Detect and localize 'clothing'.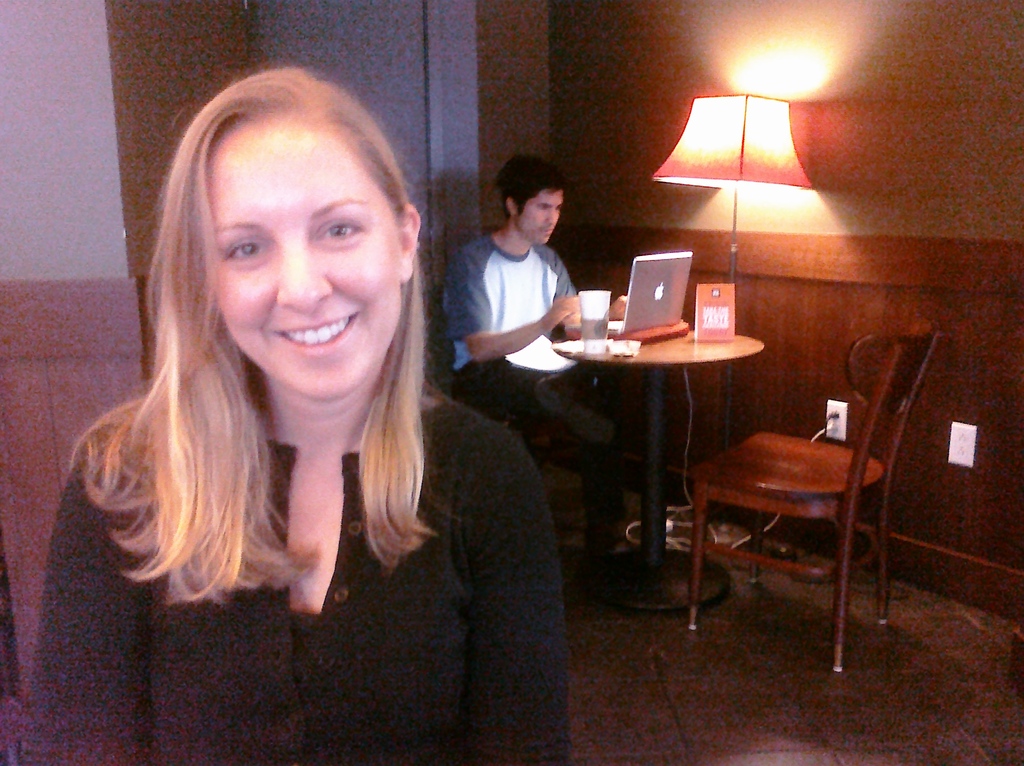
Localized at pyautogui.locateOnScreen(440, 240, 660, 505).
